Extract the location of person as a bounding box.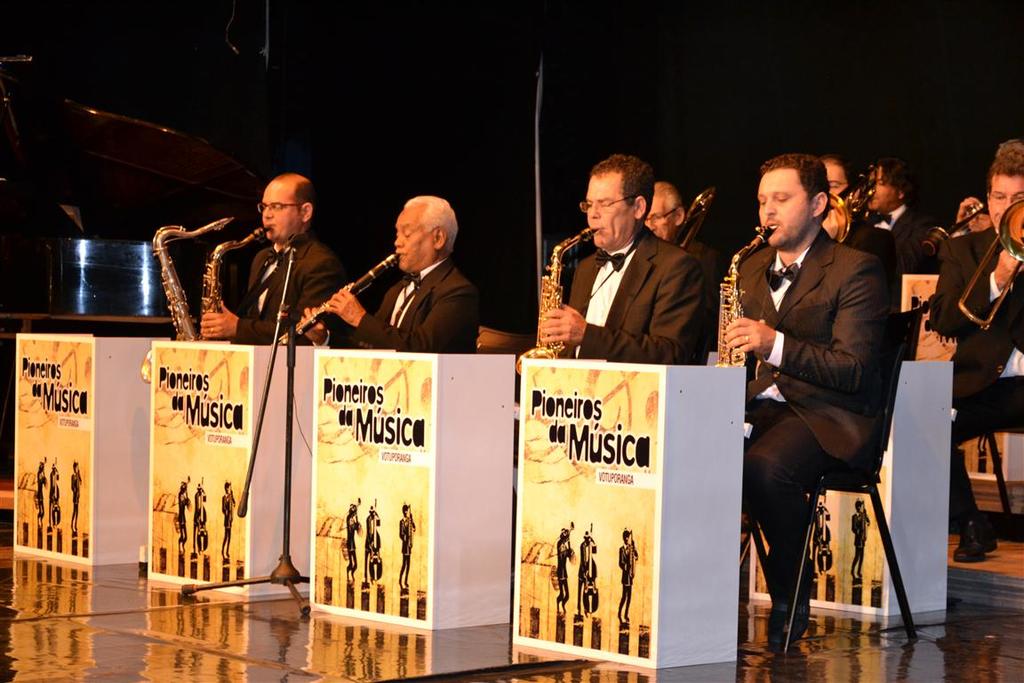
BBox(925, 133, 1023, 569).
